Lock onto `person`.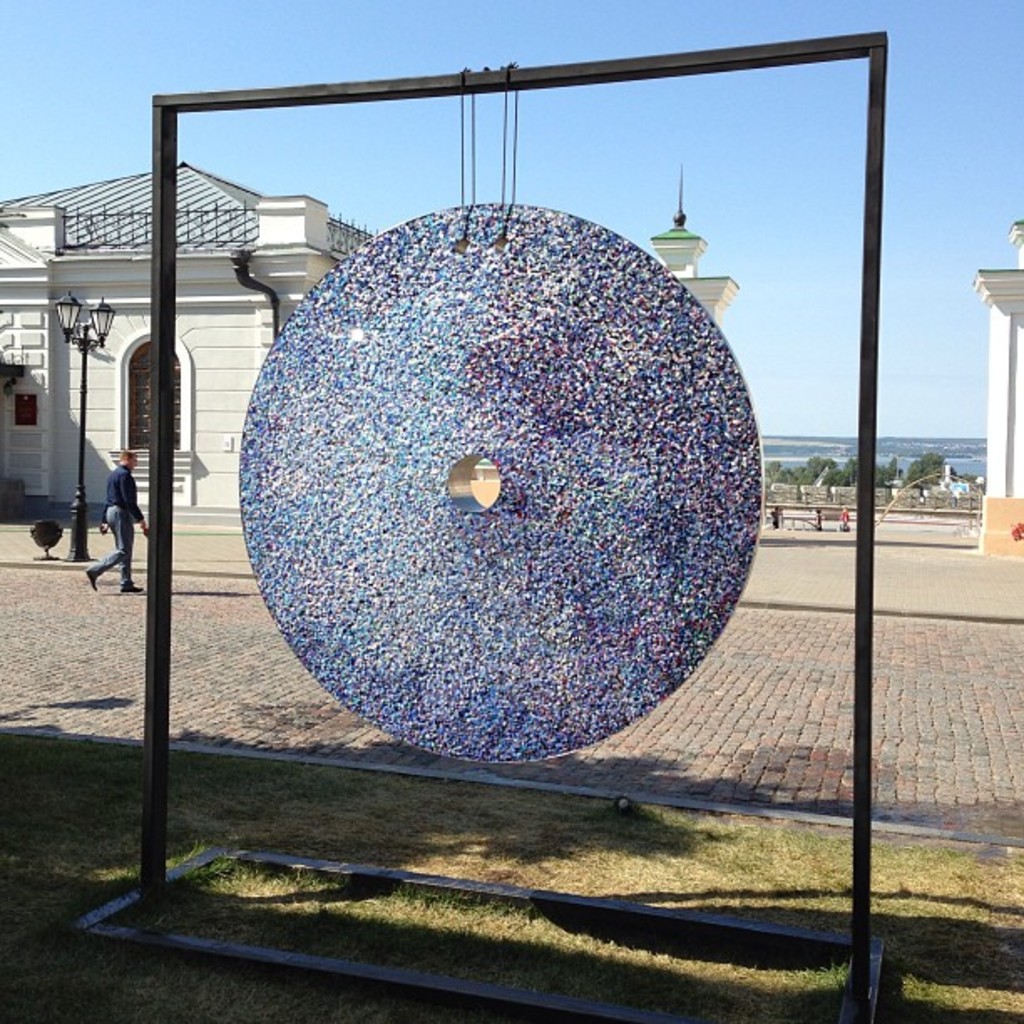
Locked: box=[82, 442, 151, 592].
